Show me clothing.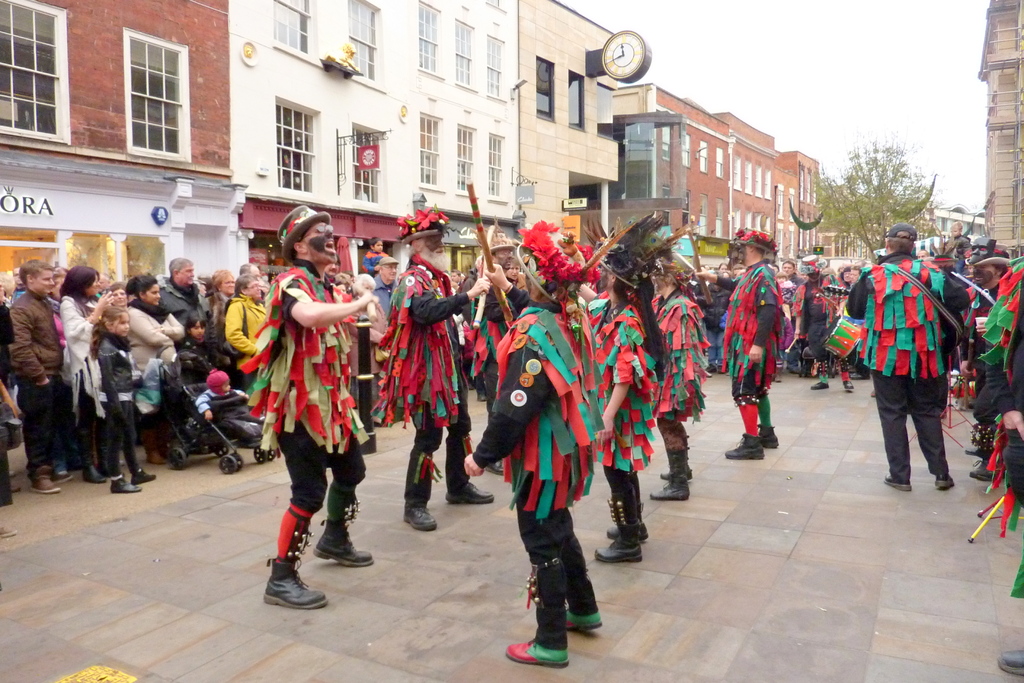
clothing is here: l=948, t=235, r=968, b=248.
